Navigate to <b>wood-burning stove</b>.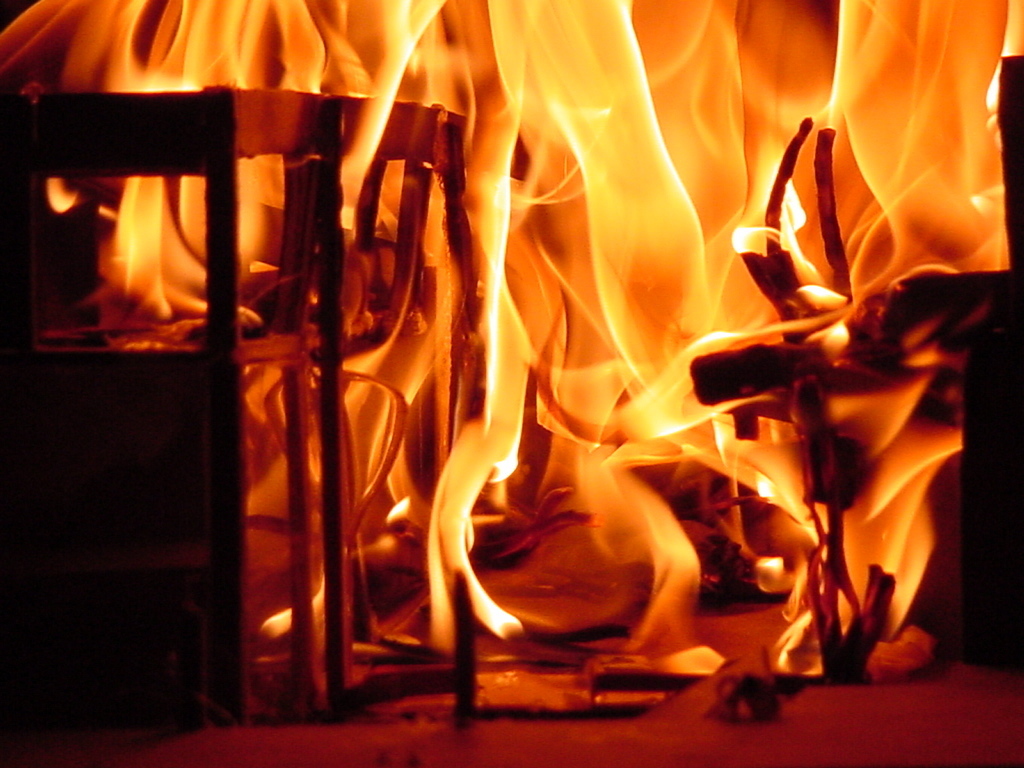
Navigation target: rect(0, 0, 1023, 767).
